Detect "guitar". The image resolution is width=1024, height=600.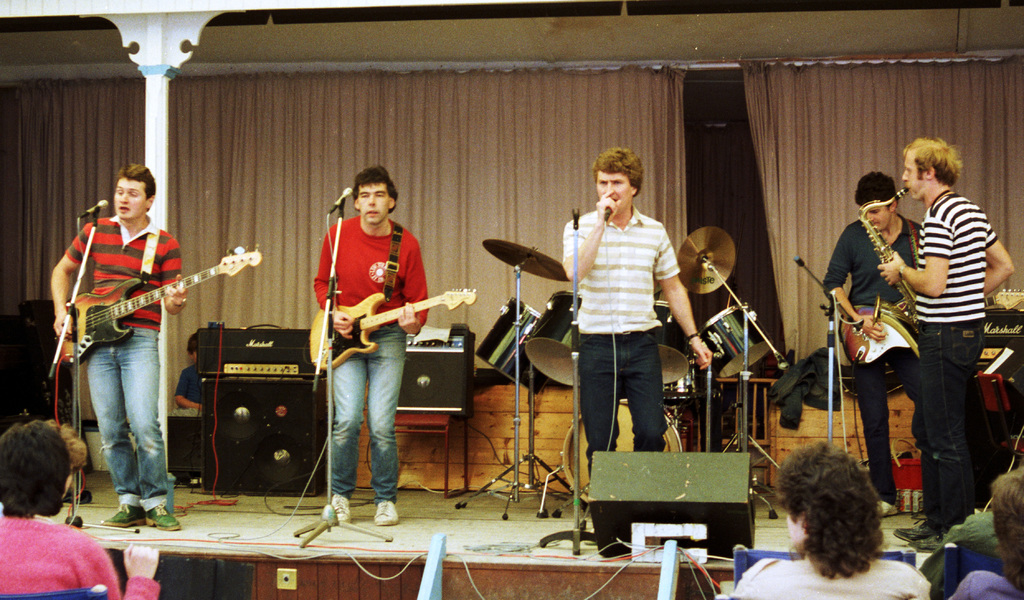
[left=841, top=286, right=1023, bottom=368].
